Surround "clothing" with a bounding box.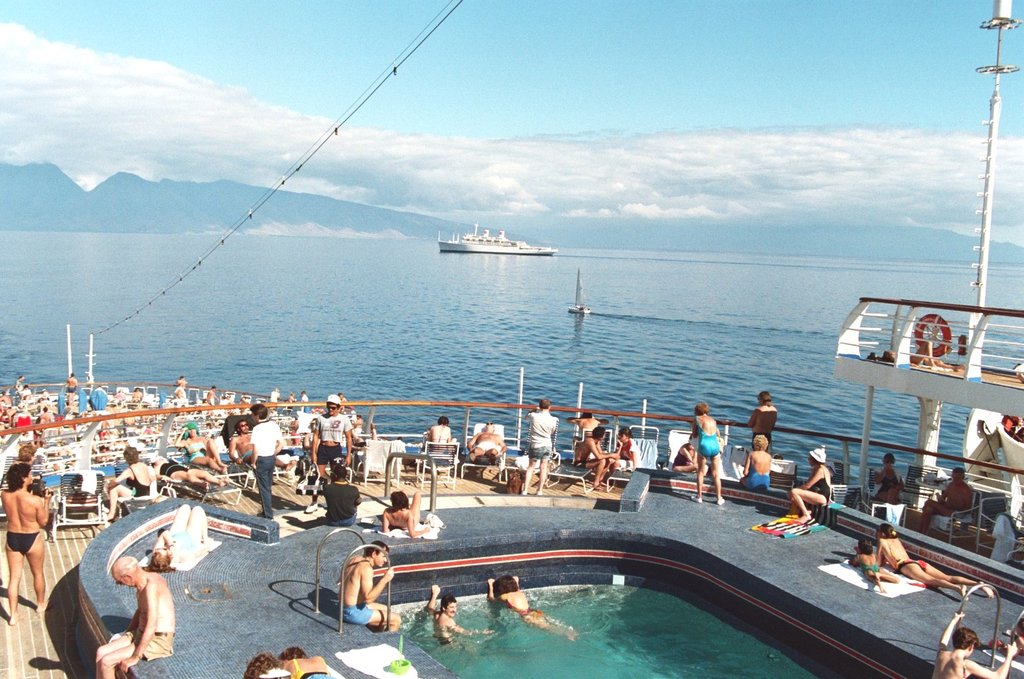
{"x1": 143, "y1": 625, "x2": 181, "y2": 663}.
